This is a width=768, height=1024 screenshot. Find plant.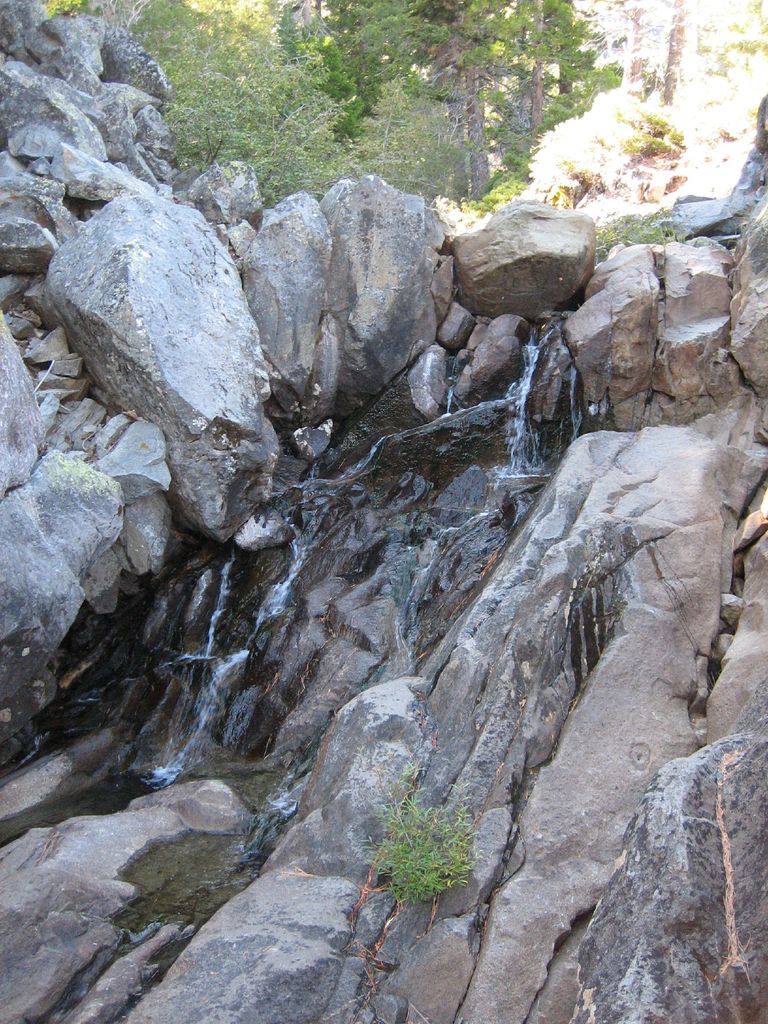
Bounding box: (x1=573, y1=185, x2=692, y2=283).
